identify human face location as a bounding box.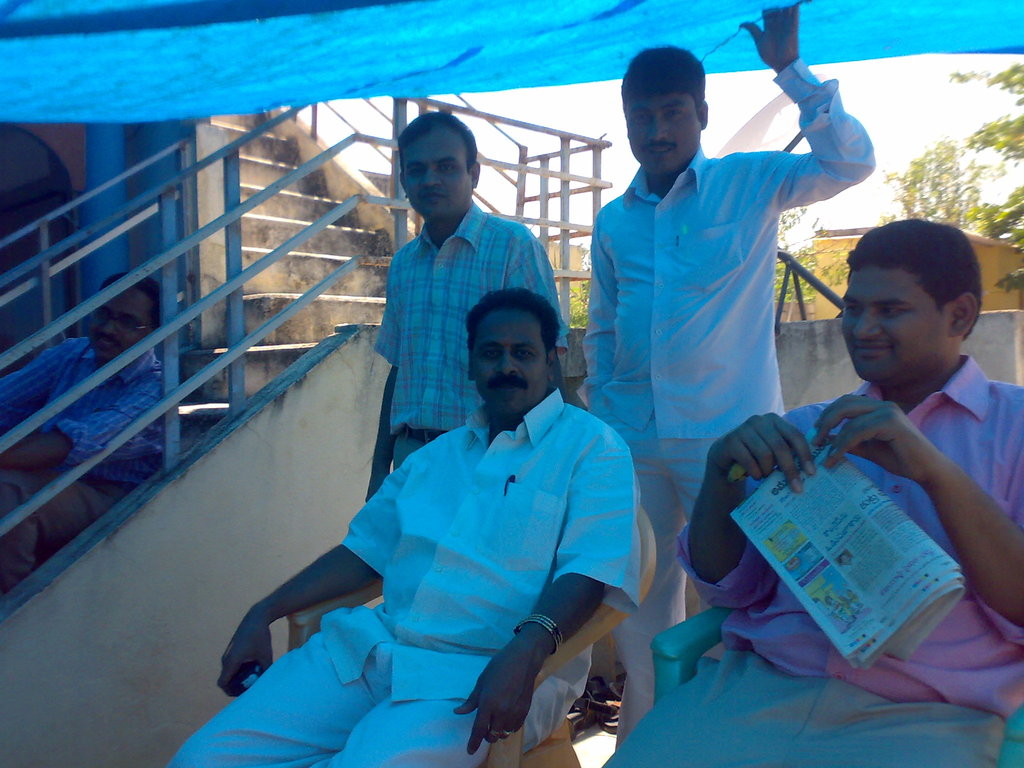
x1=406, y1=135, x2=468, y2=216.
